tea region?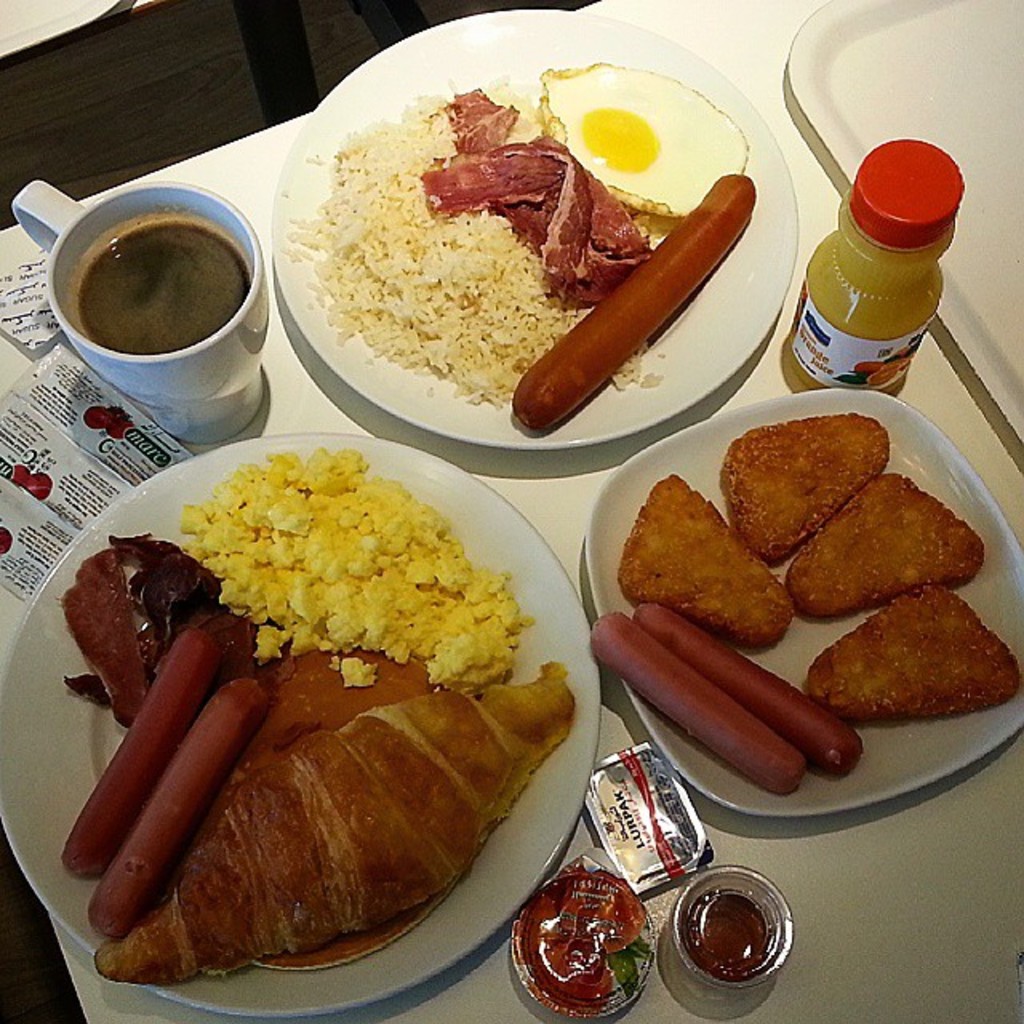
select_region(70, 206, 258, 354)
